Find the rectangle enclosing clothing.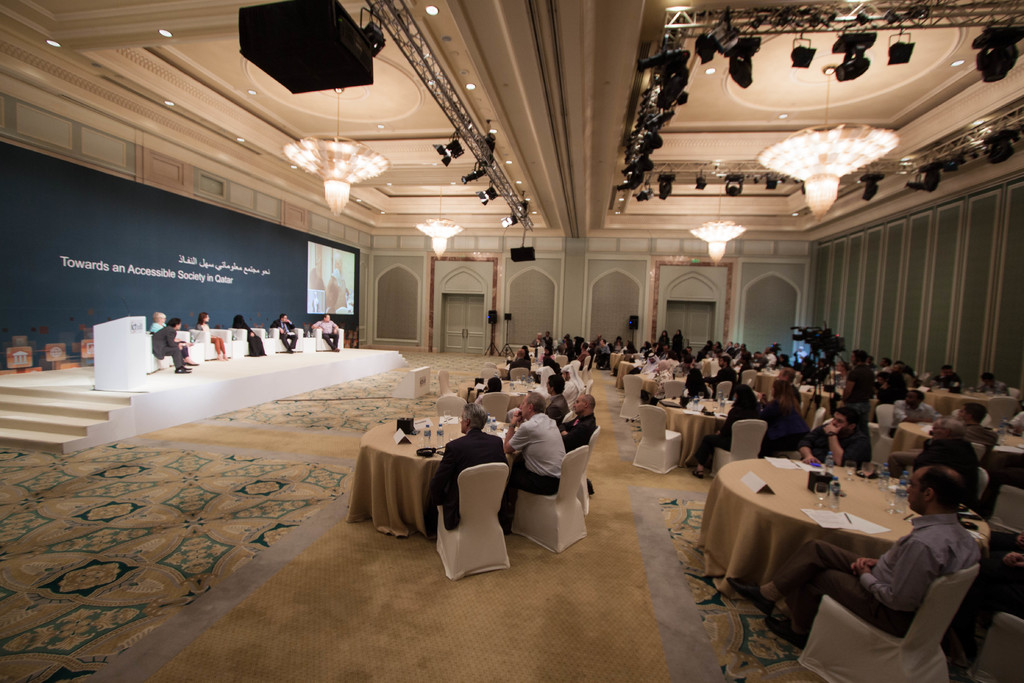
[left=314, top=320, right=339, bottom=350].
